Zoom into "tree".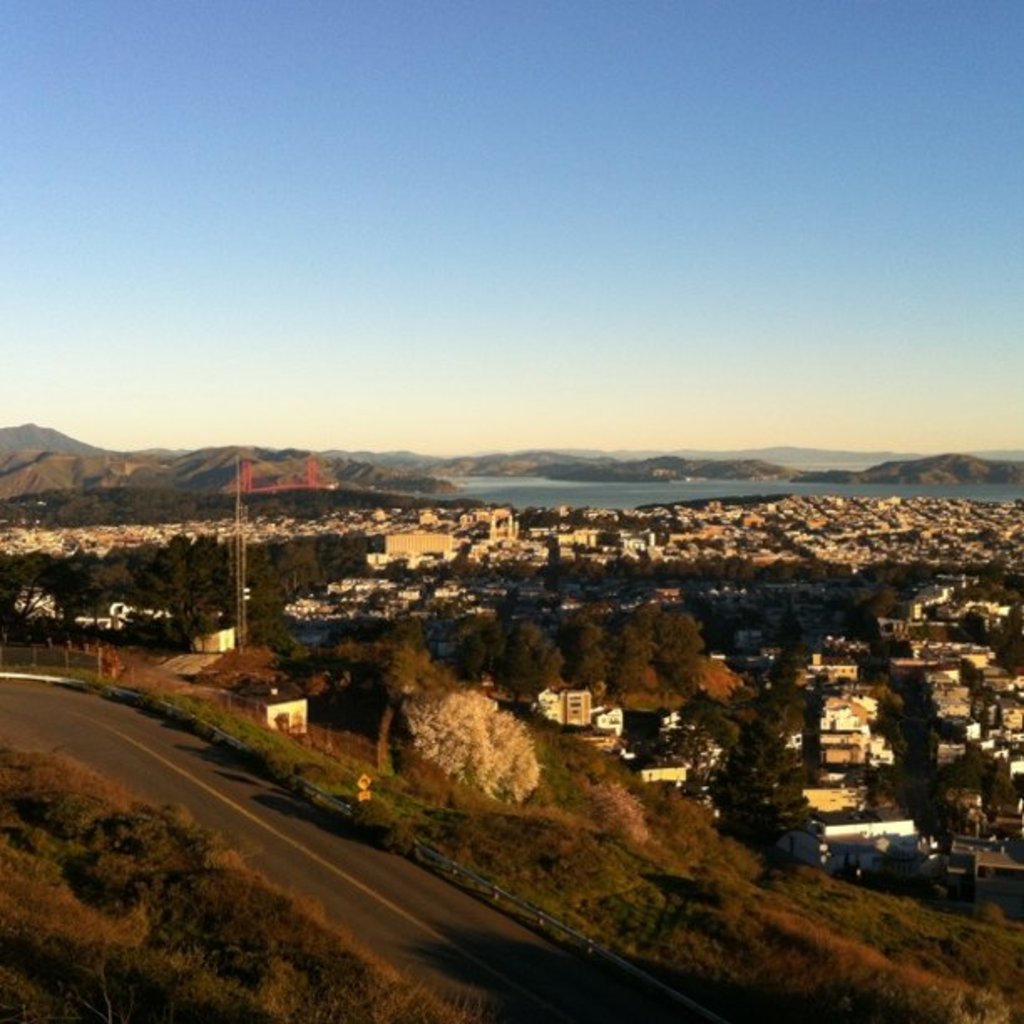
Zoom target: [392, 679, 549, 803].
